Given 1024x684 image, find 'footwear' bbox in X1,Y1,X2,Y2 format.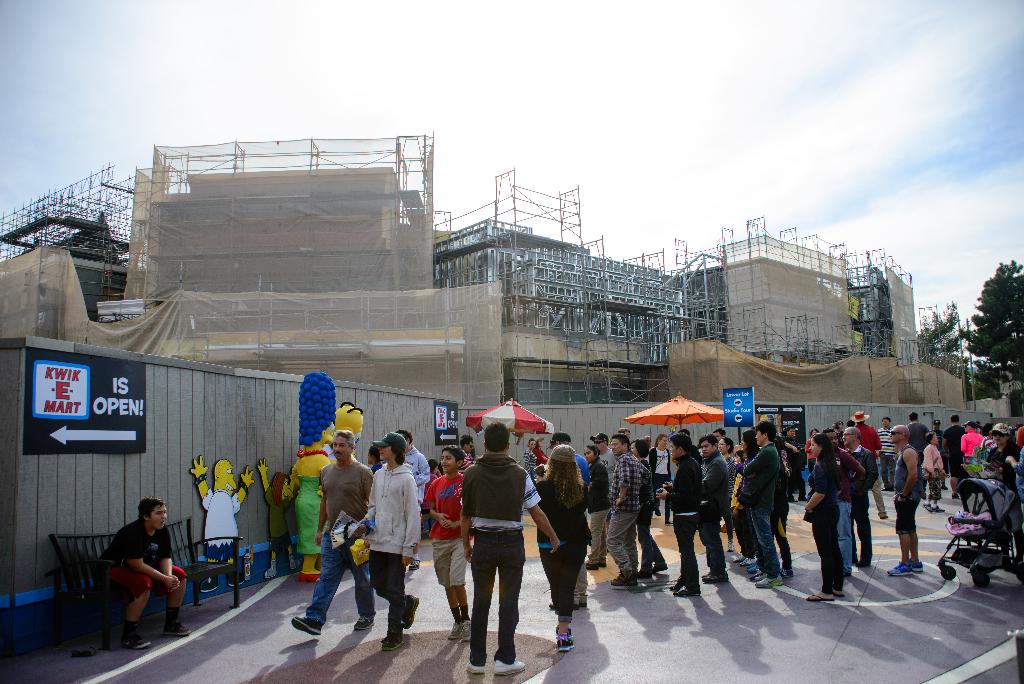
466,659,485,675.
